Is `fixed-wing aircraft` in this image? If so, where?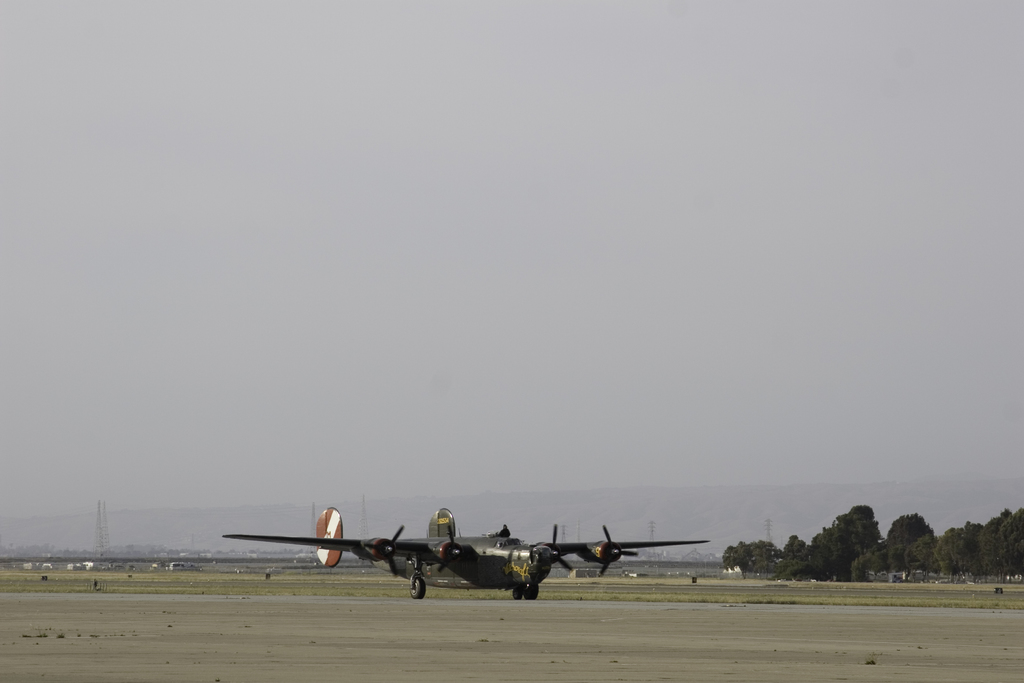
Yes, at 218:505:711:601.
